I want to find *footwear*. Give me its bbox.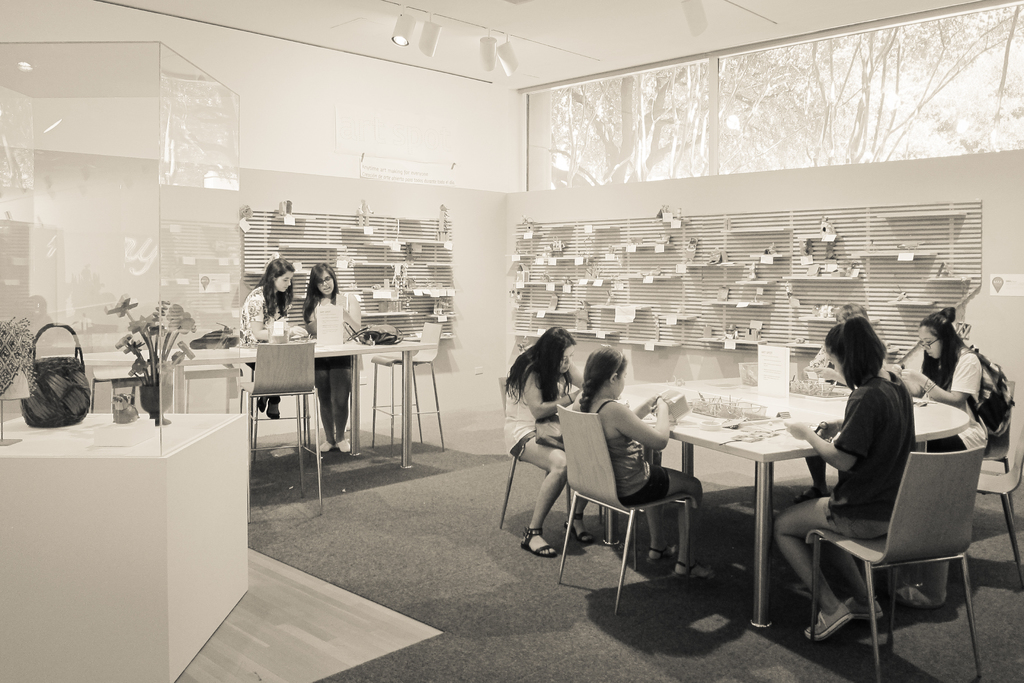
[564, 514, 592, 545].
